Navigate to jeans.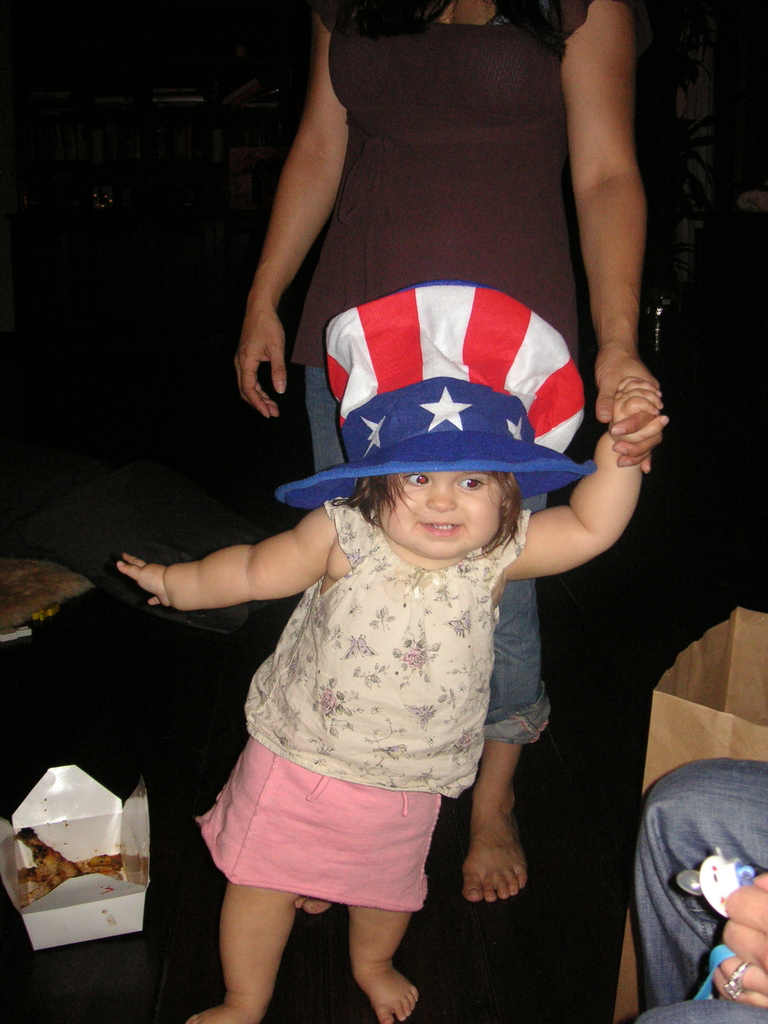
Navigation target: box=[304, 369, 553, 742].
